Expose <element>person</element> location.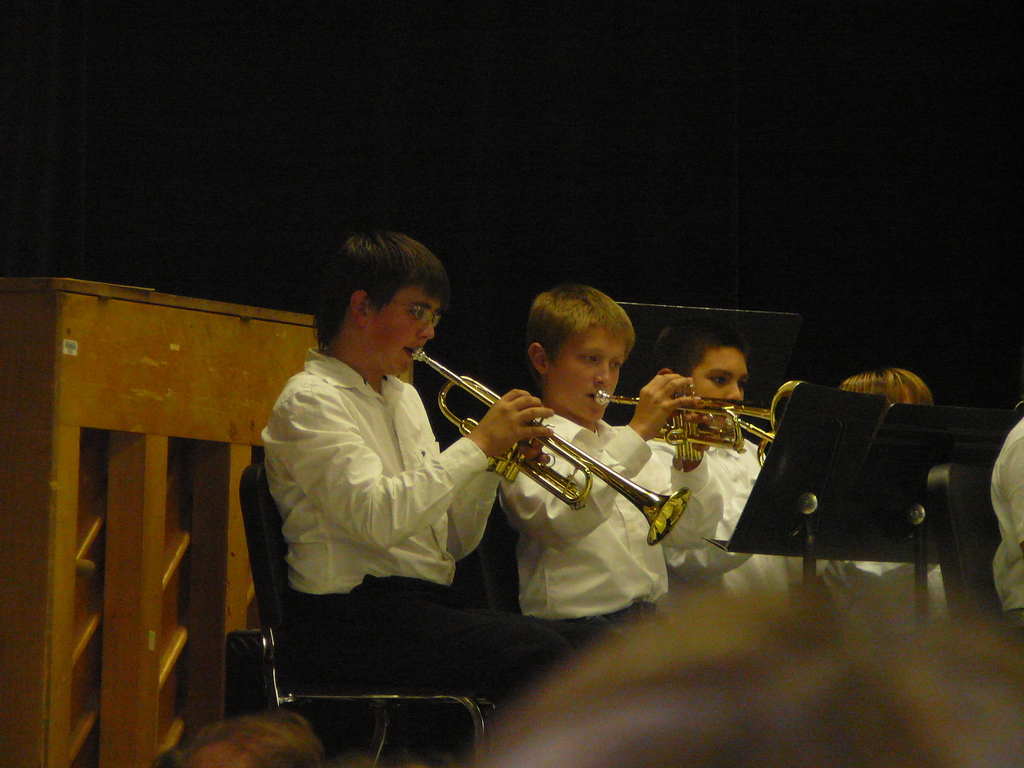
Exposed at 499 283 726 645.
